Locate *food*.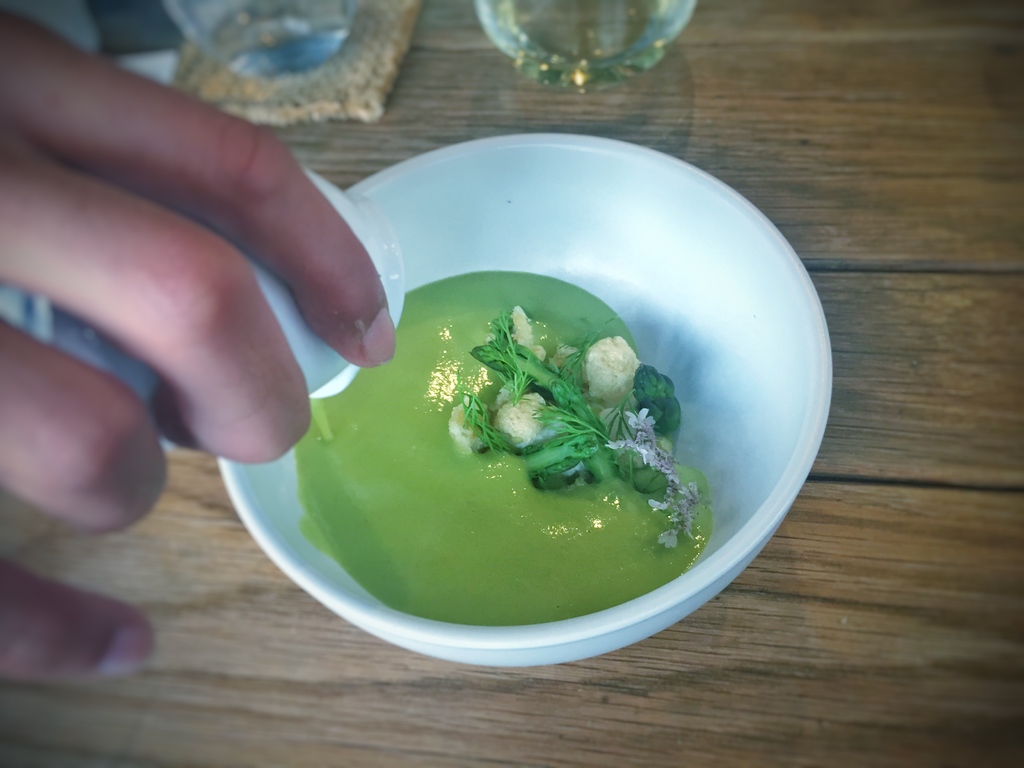
Bounding box: [296,255,722,625].
